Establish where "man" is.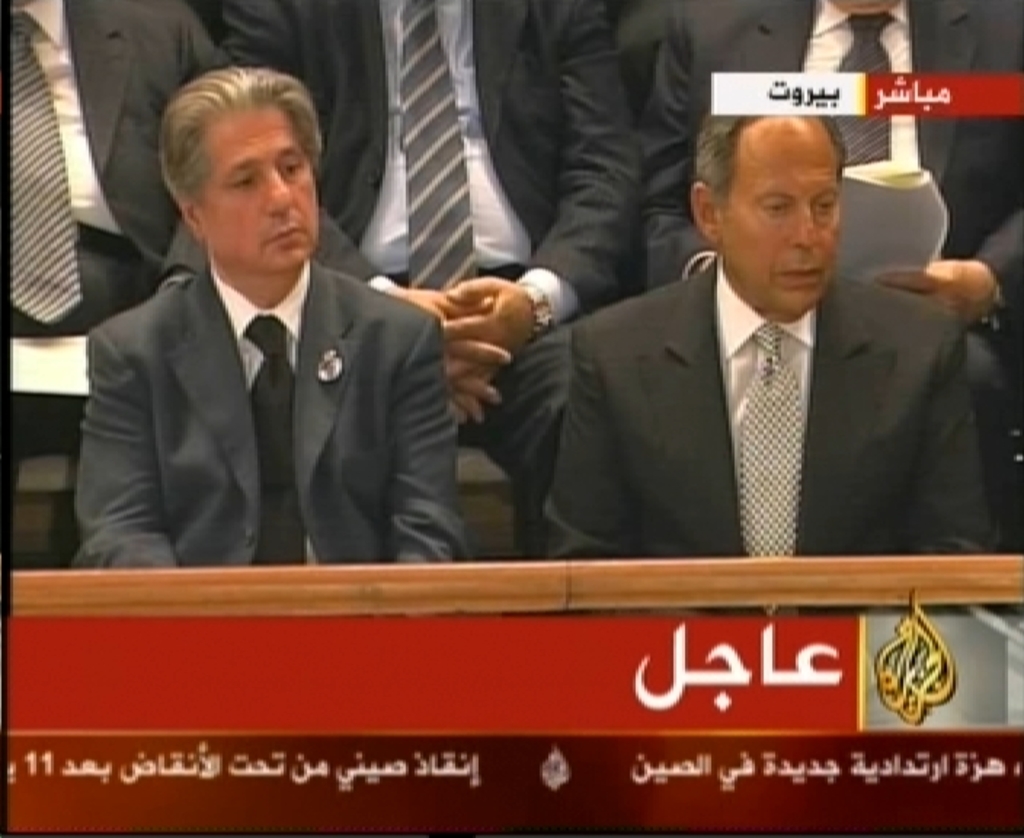
Established at pyautogui.locateOnScreen(544, 103, 1001, 564).
